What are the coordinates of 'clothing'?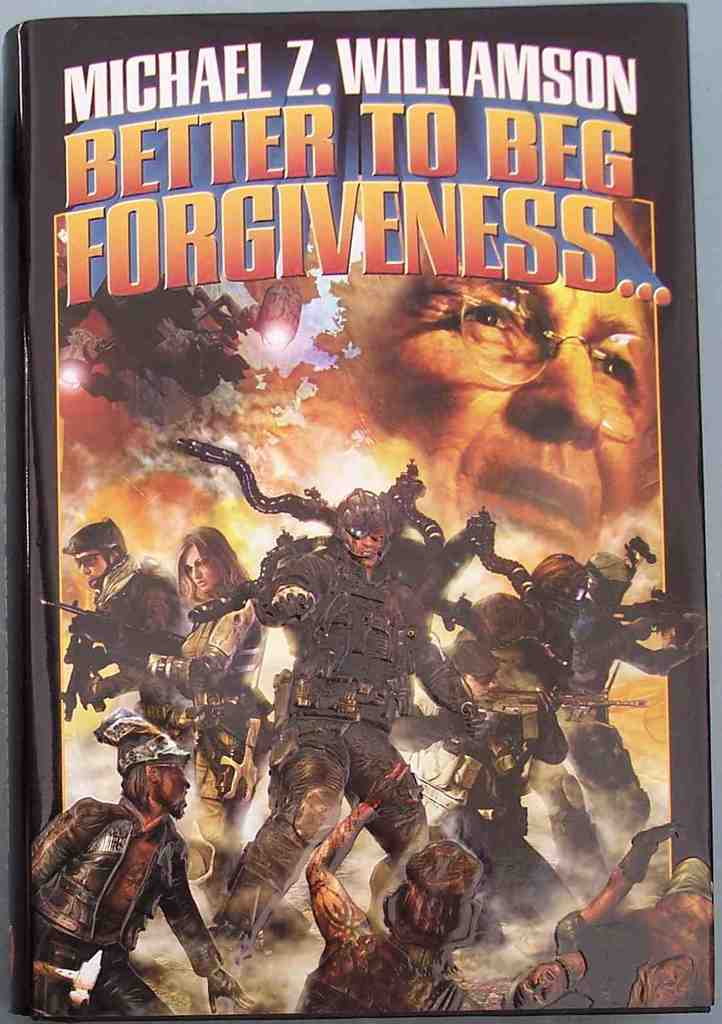
(288, 925, 467, 1023).
